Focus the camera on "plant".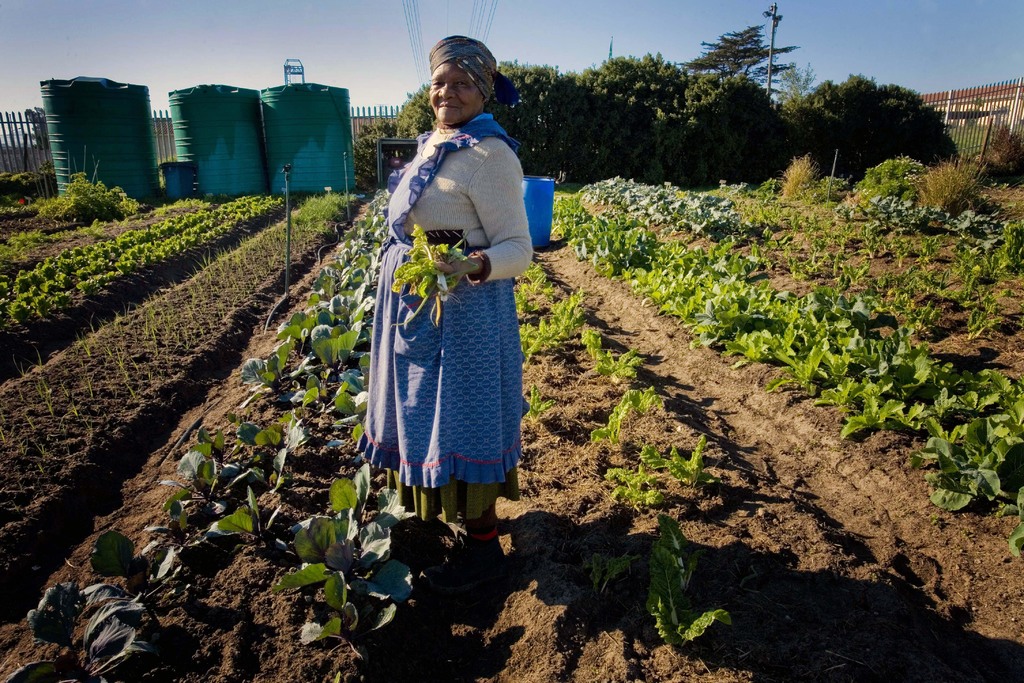
Focus region: 545, 158, 1023, 577.
